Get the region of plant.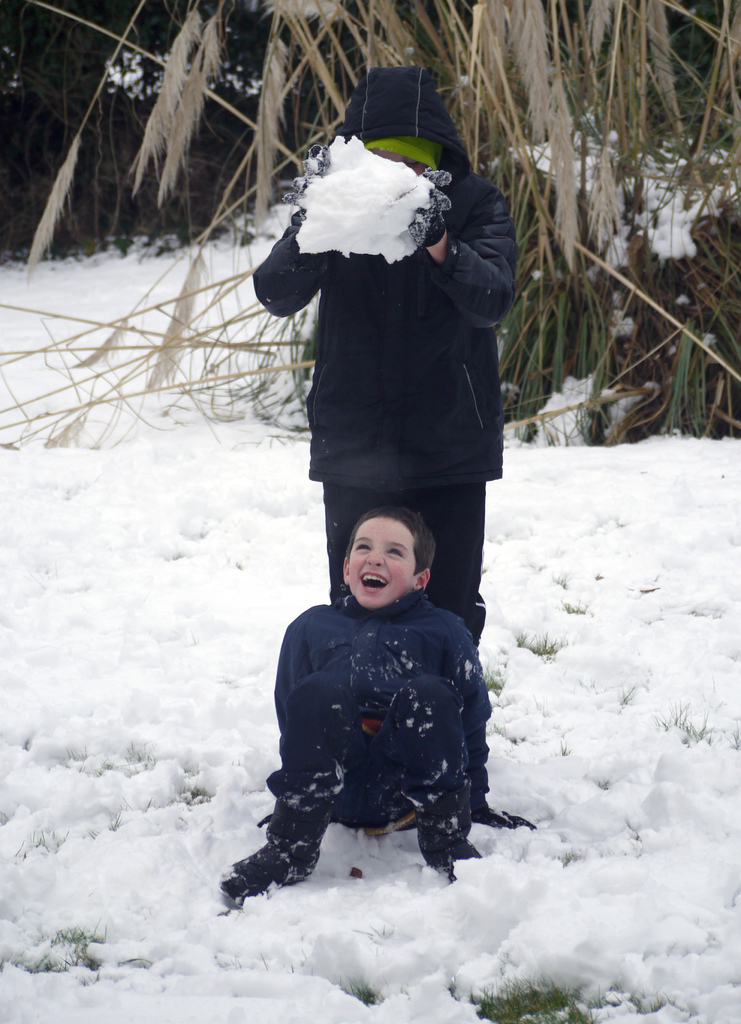
detection(124, 739, 160, 769).
